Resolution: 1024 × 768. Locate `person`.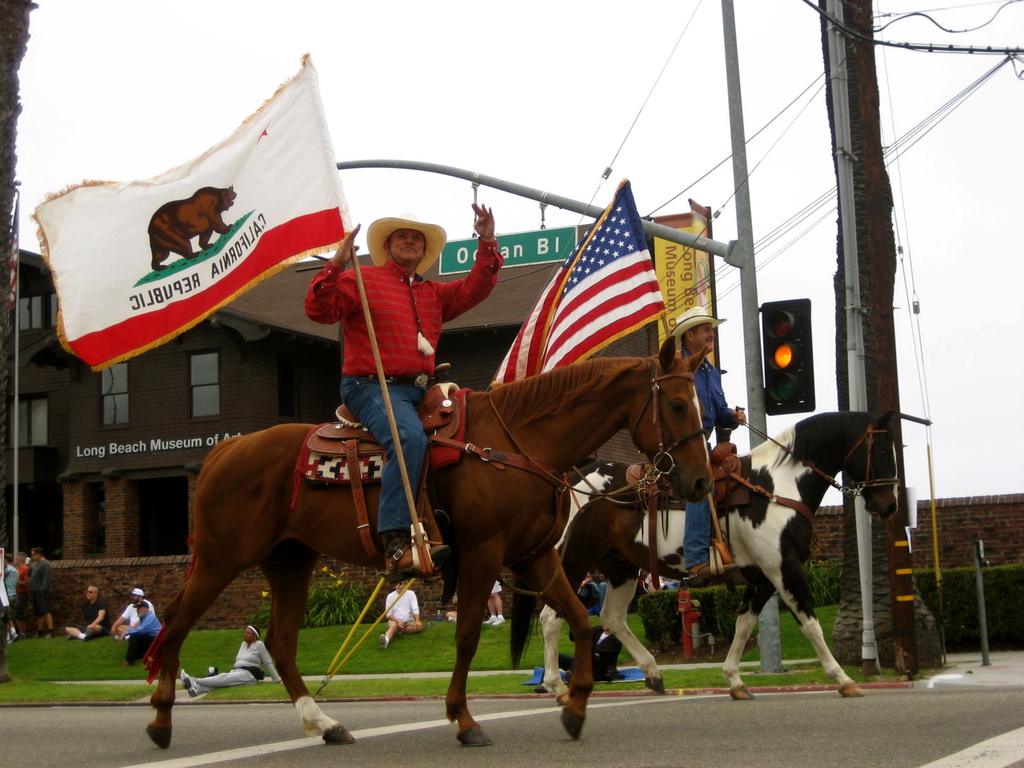
<bbox>114, 584, 159, 637</bbox>.
